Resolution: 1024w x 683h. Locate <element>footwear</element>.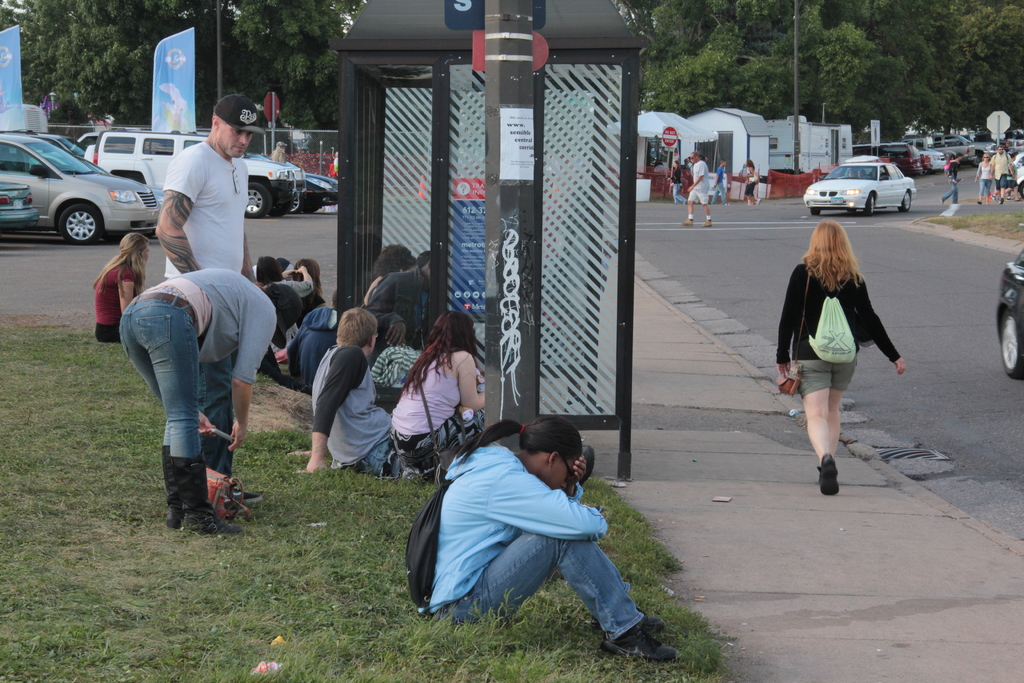
[x1=755, y1=197, x2=763, y2=206].
